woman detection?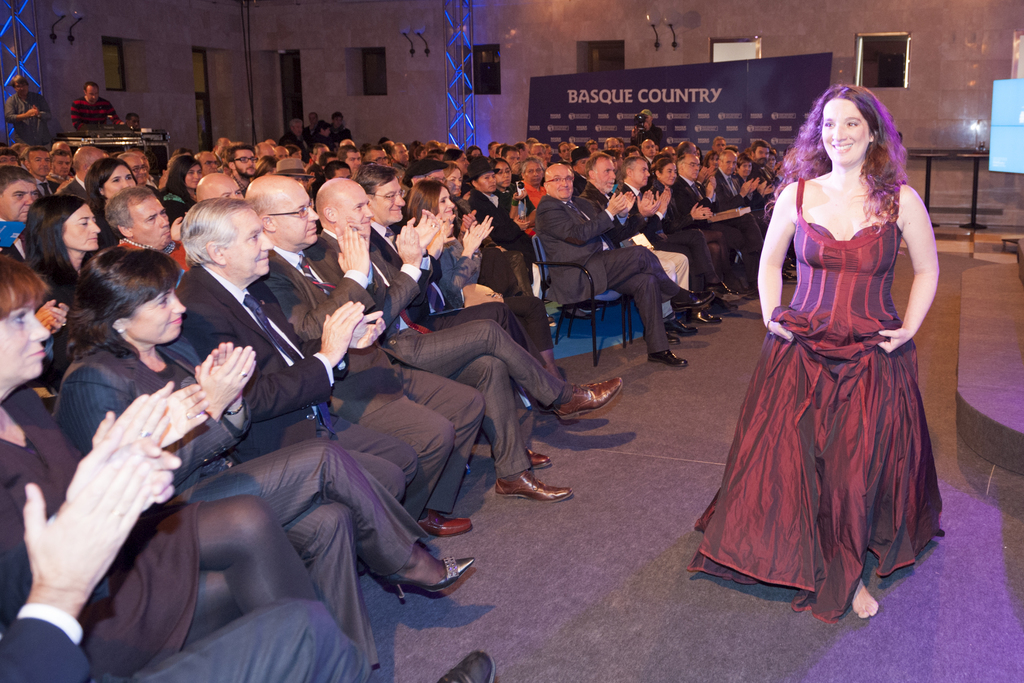
(84,156,138,243)
